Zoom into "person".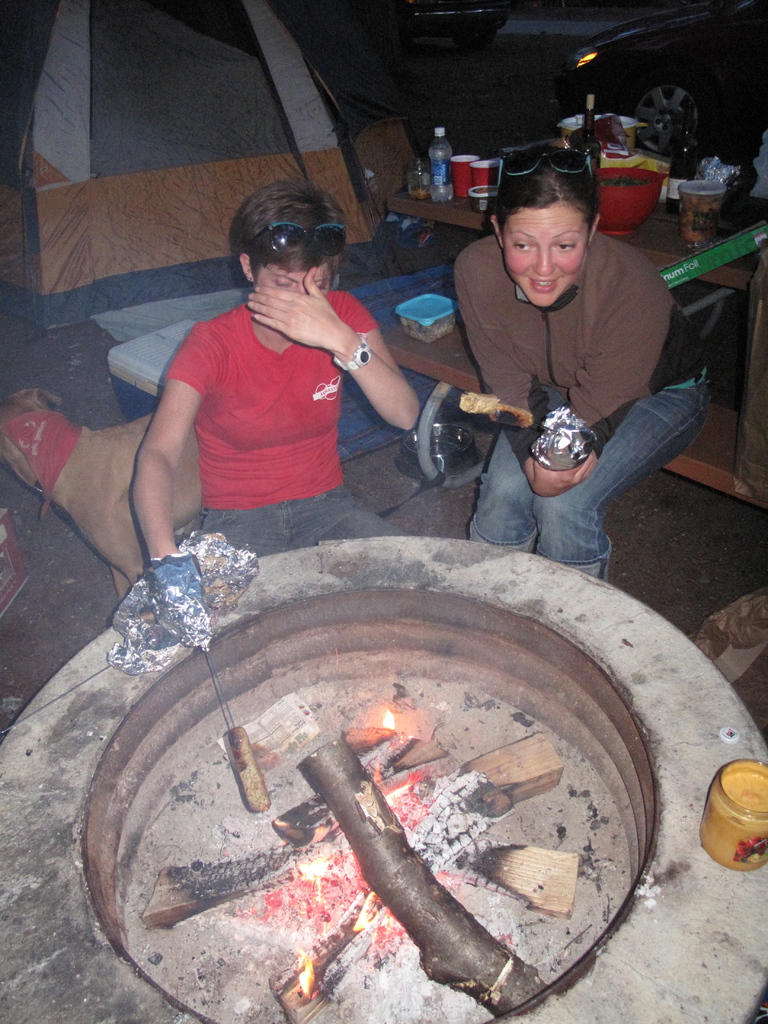
Zoom target: [449, 150, 717, 575].
